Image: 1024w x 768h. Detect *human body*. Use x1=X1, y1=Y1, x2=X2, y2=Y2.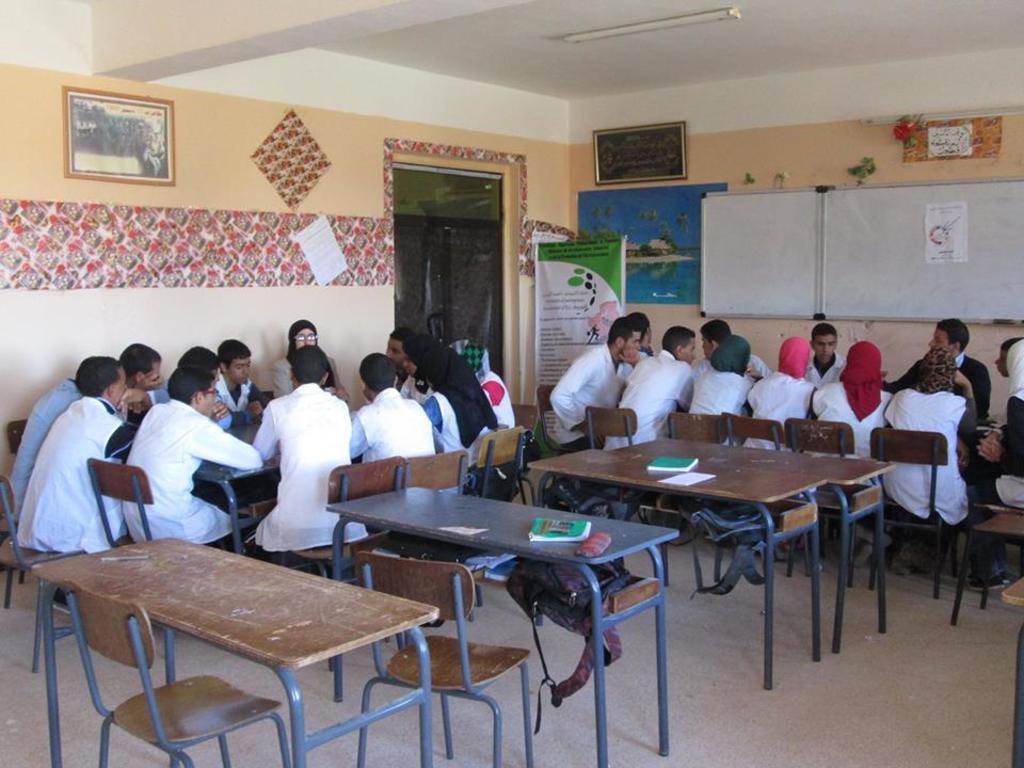
x1=265, y1=322, x2=351, y2=400.
